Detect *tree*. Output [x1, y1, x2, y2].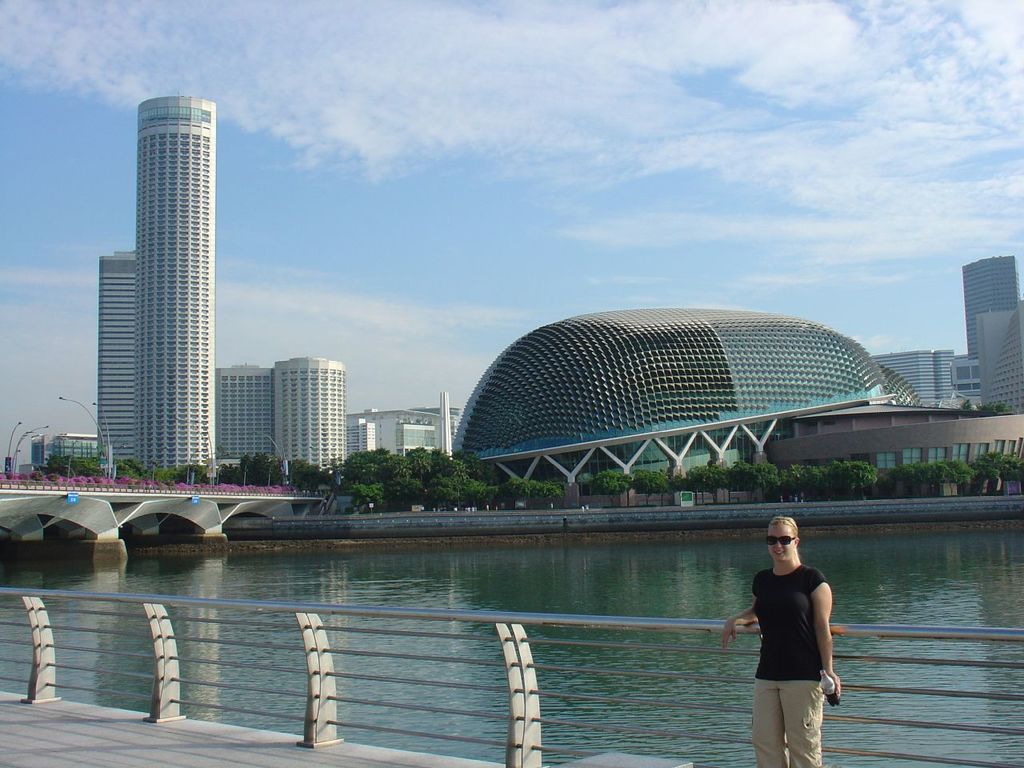
[603, 466, 631, 495].
